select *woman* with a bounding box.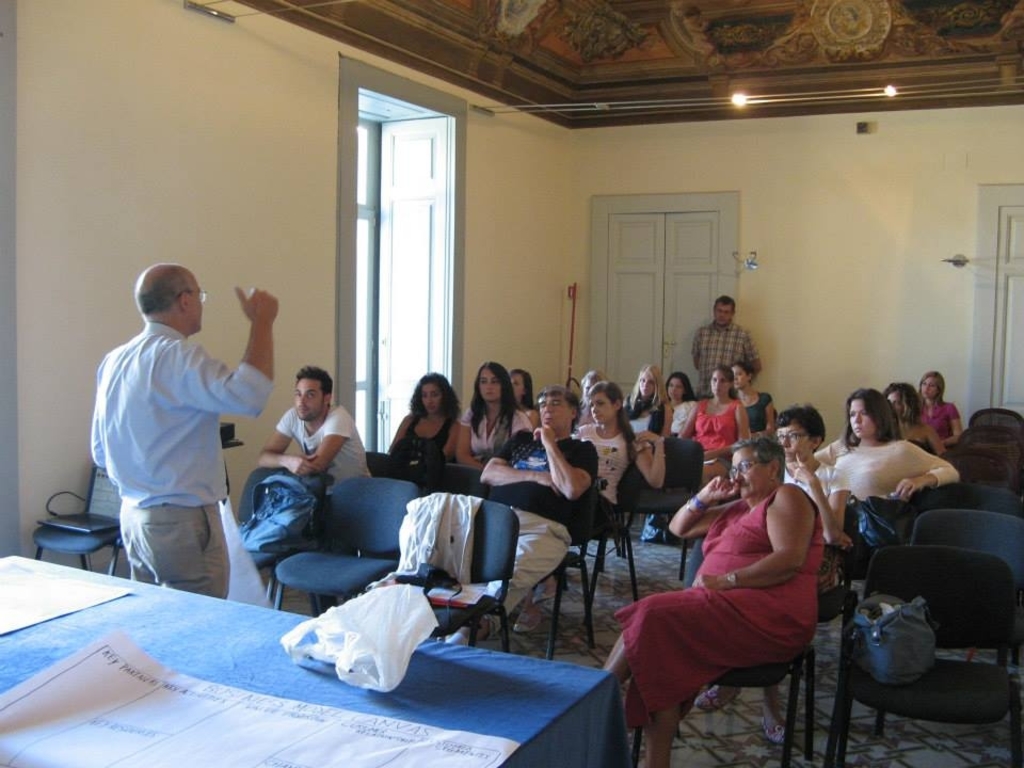
x1=668, y1=372, x2=697, y2=436.
